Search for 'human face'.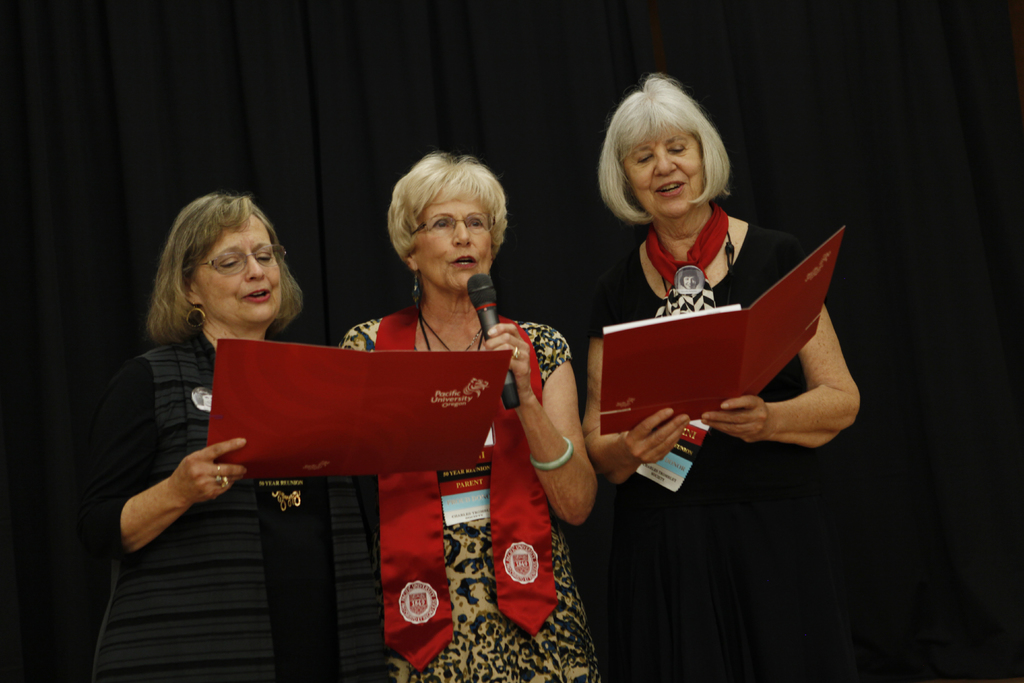
Found at bbox(624, 128, 703, 217).
